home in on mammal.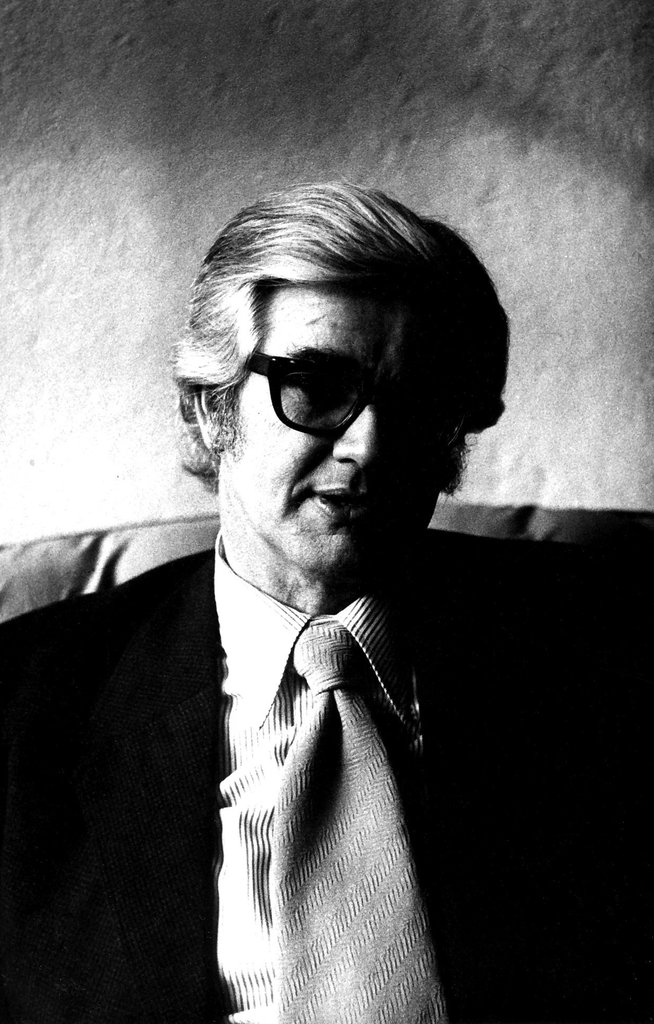
Homed in at [53, 214, 548, 998].
